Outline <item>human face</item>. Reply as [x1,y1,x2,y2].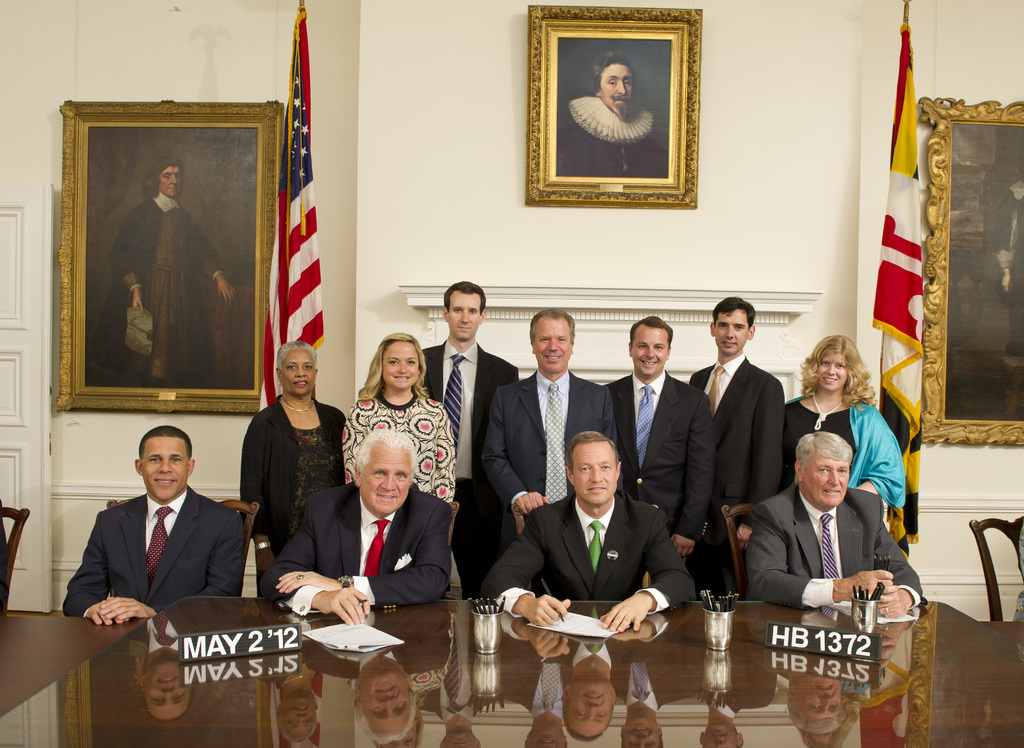
[280,348,317,395].
